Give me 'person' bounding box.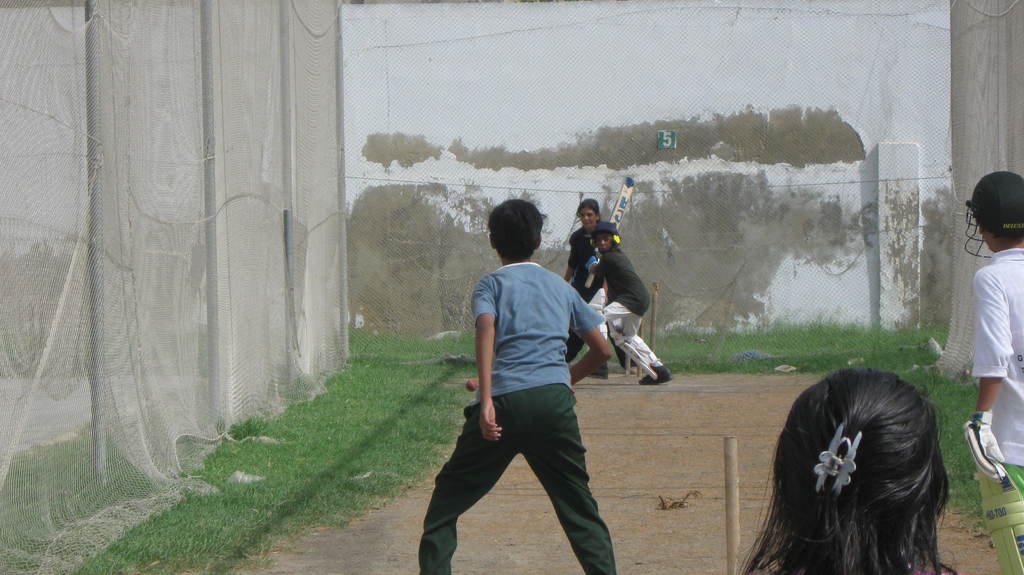
(564, 195, 606, 382).
